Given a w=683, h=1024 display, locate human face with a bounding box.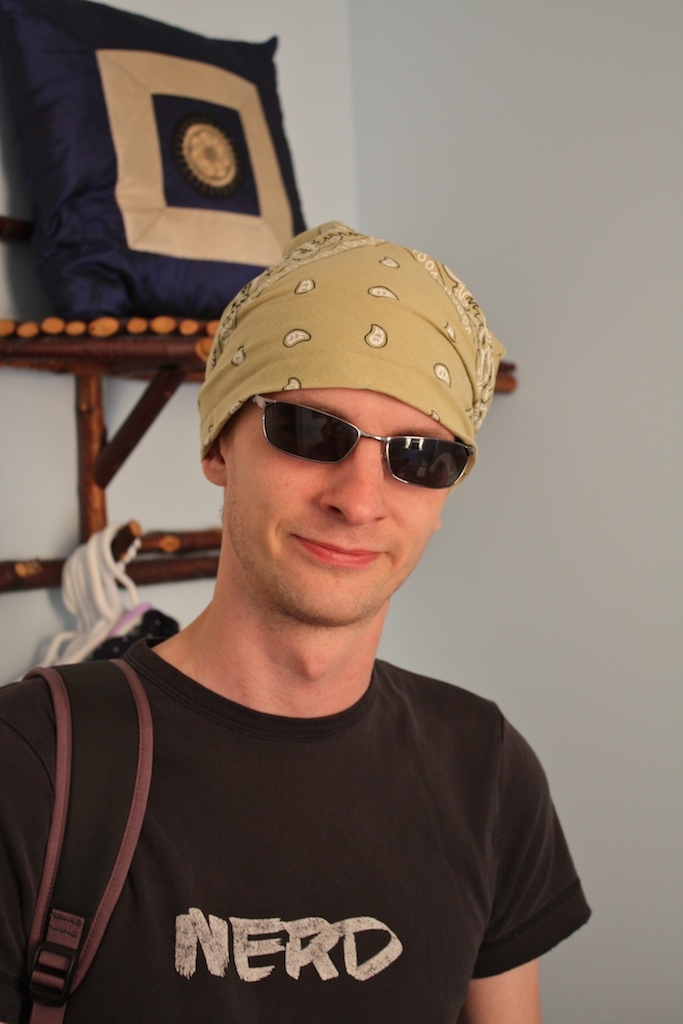
Located: [x1=226, y1=387, x2=451, y2=618].
